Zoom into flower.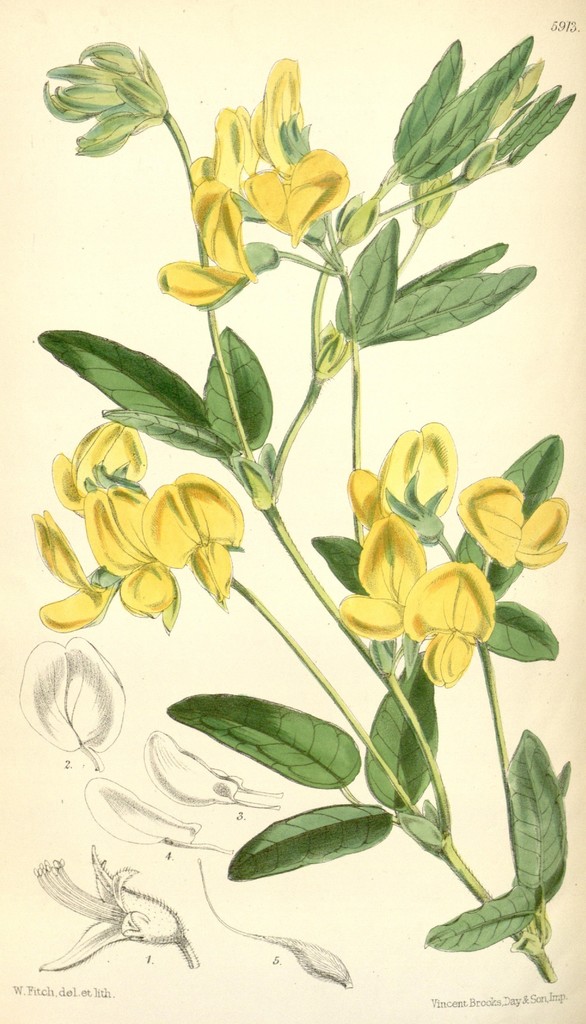
Zoom target: 158:51:345:308.
